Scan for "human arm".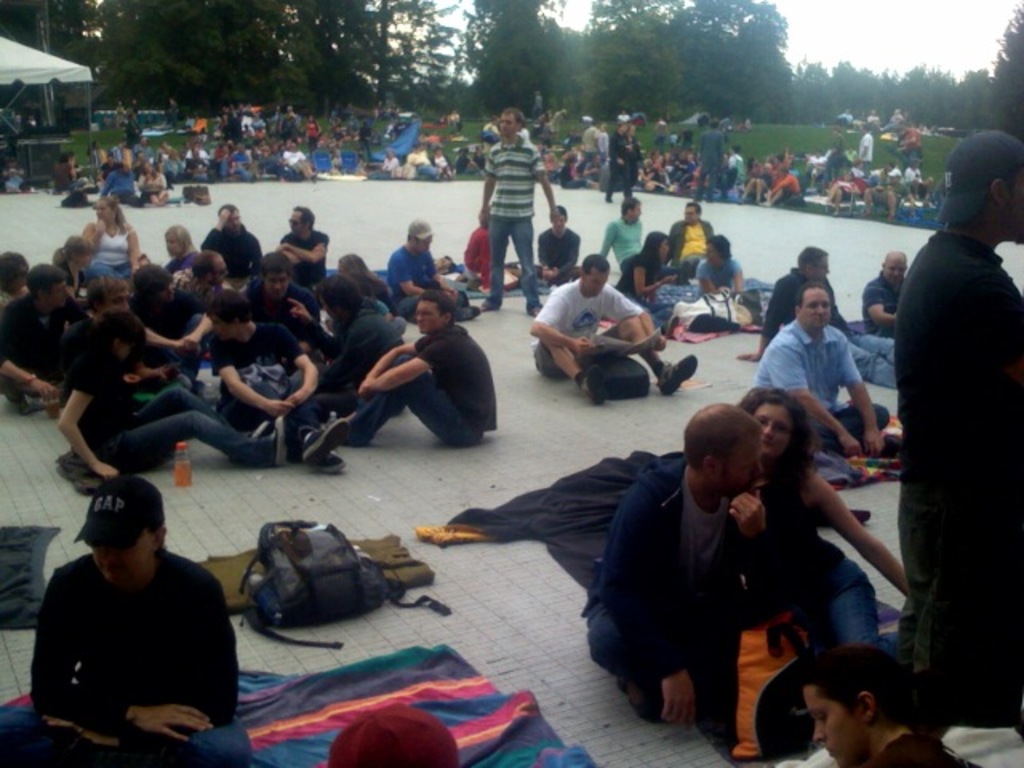
Scan result: <region>536, 144, 562, 226</region>.
